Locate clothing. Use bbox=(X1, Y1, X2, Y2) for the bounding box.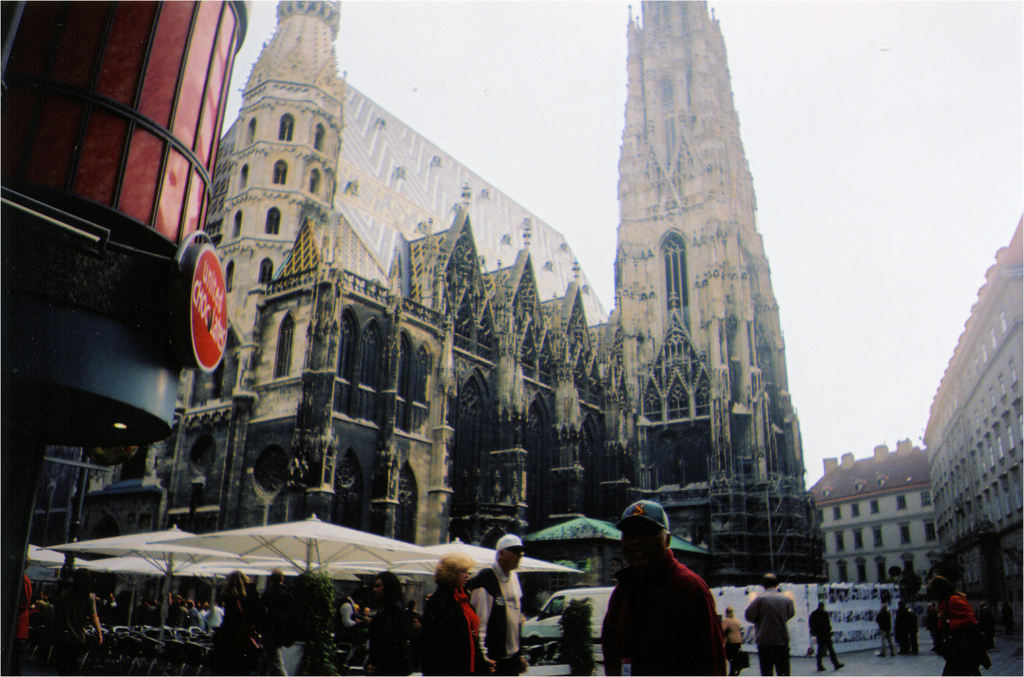
bbox=(563, 598, 593, 676).
